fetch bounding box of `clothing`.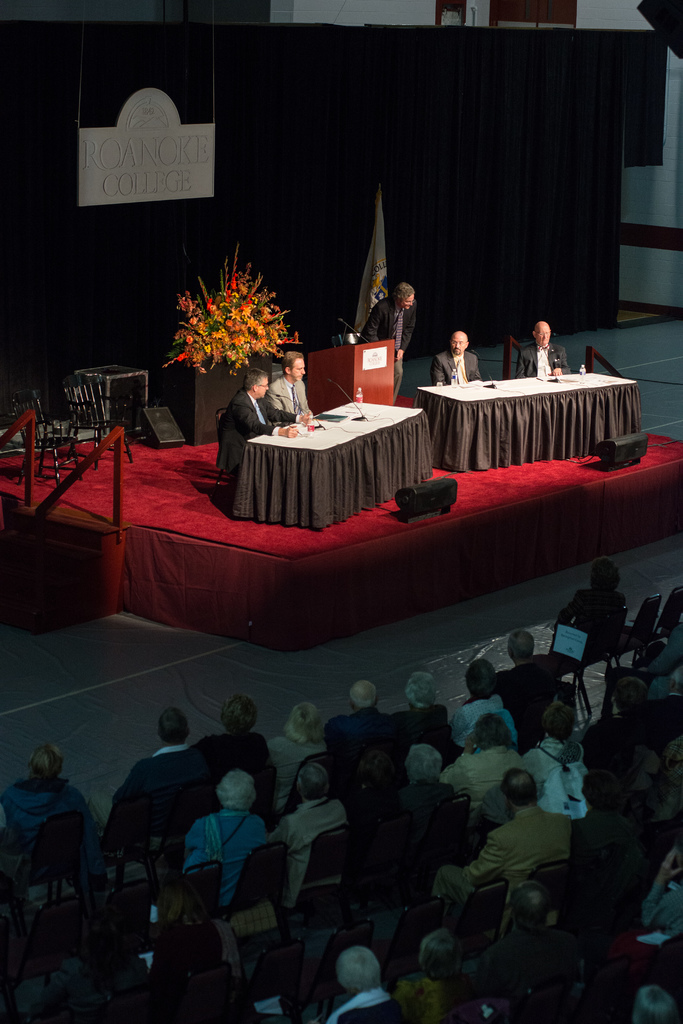
Bbox: bbox=(314, 710, 386, 772).
